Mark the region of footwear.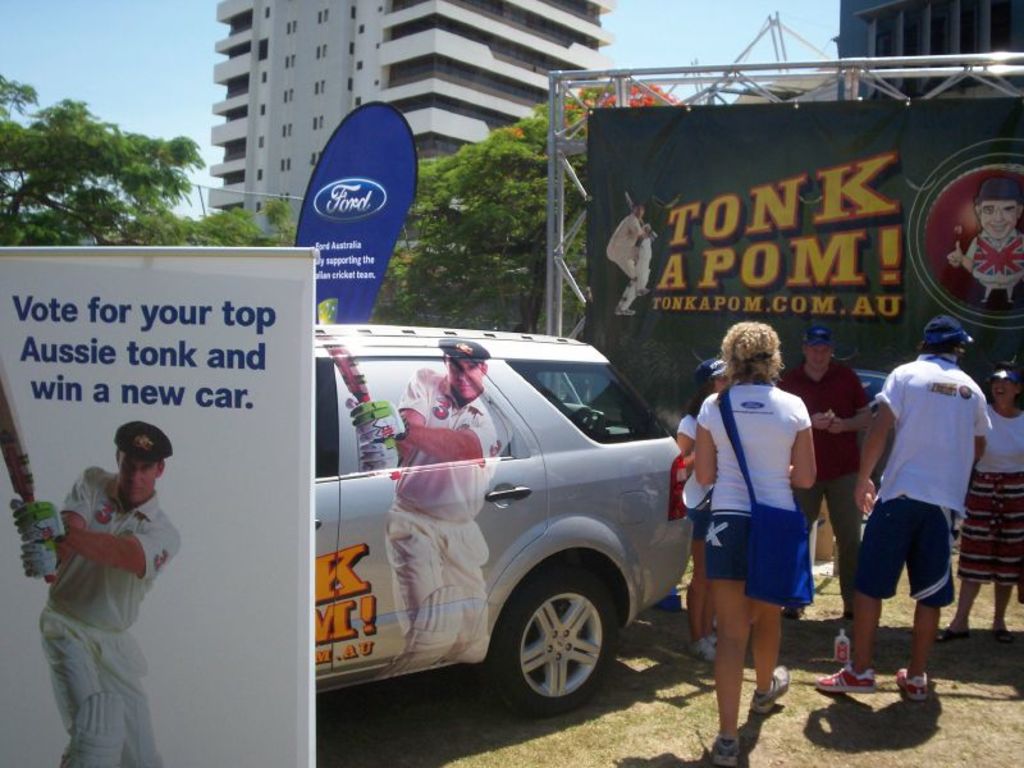
Region: 717:739:739:765.
